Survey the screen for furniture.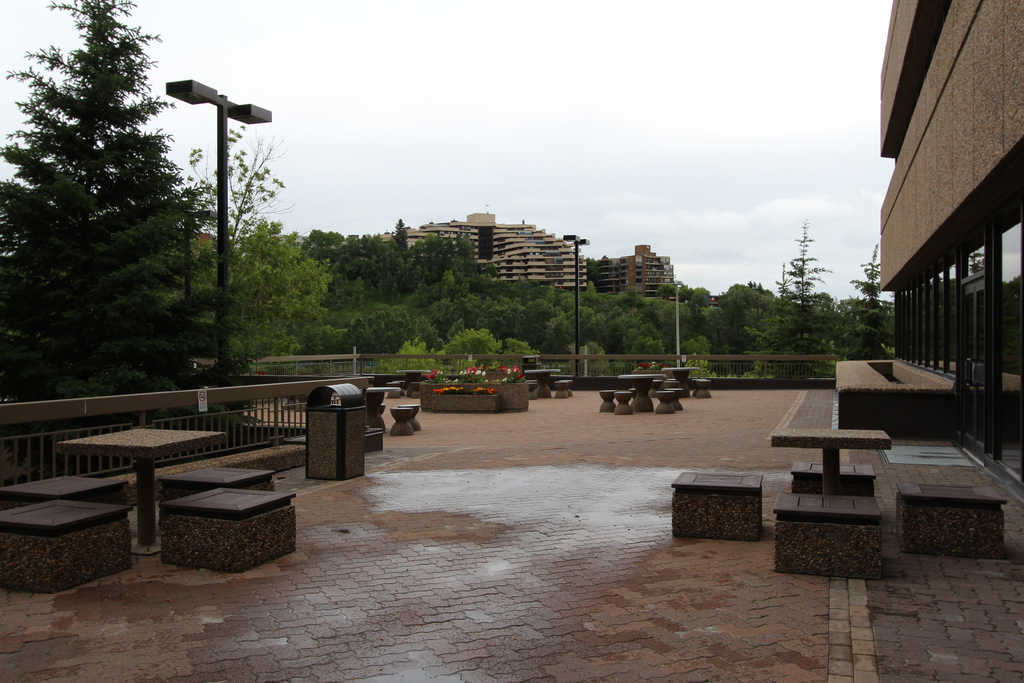
Survey found: [774, 492, 883, 580].
